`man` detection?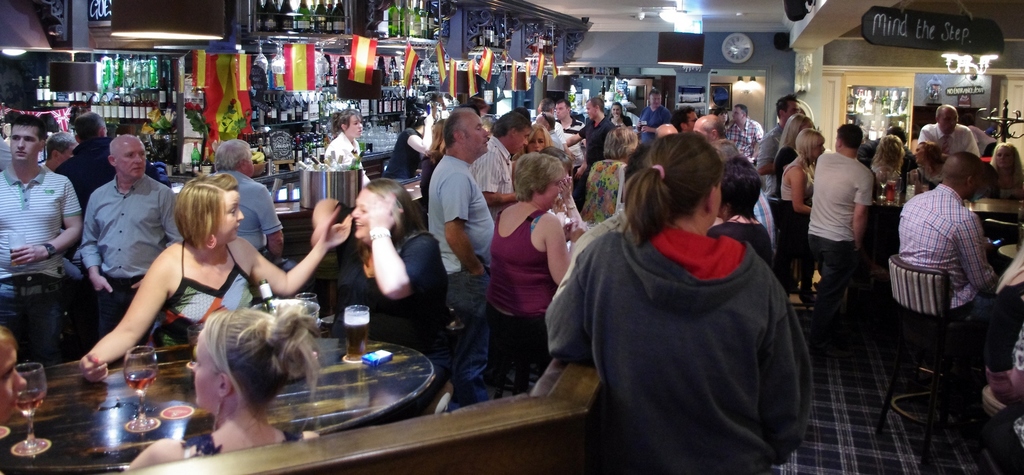
box(915, 102, 979, 156)
